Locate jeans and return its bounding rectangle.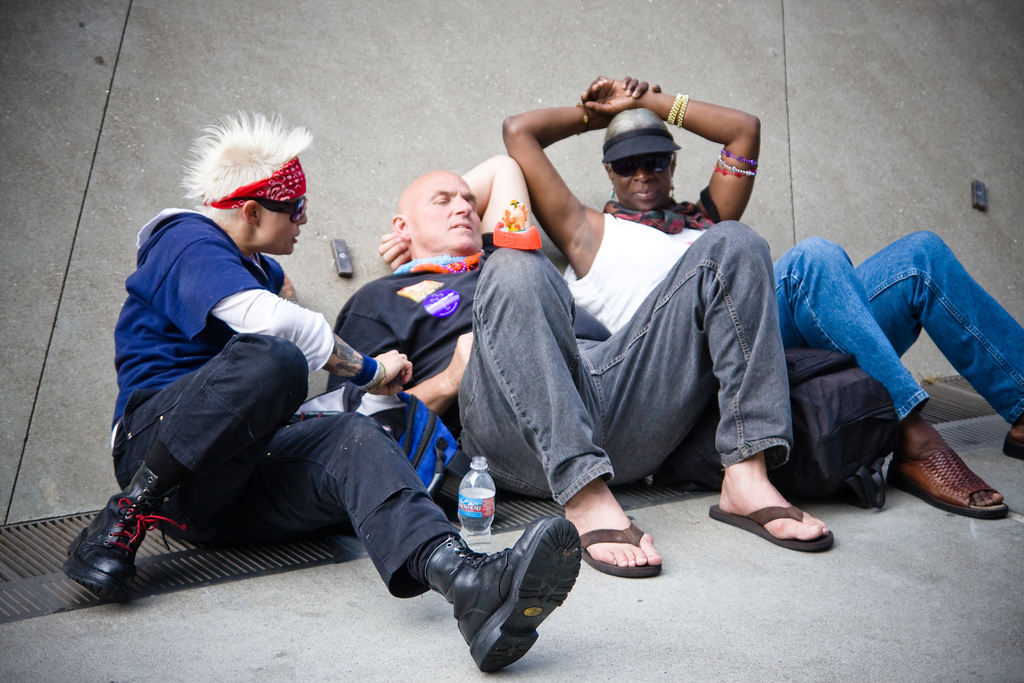
785:241:1016:468.
